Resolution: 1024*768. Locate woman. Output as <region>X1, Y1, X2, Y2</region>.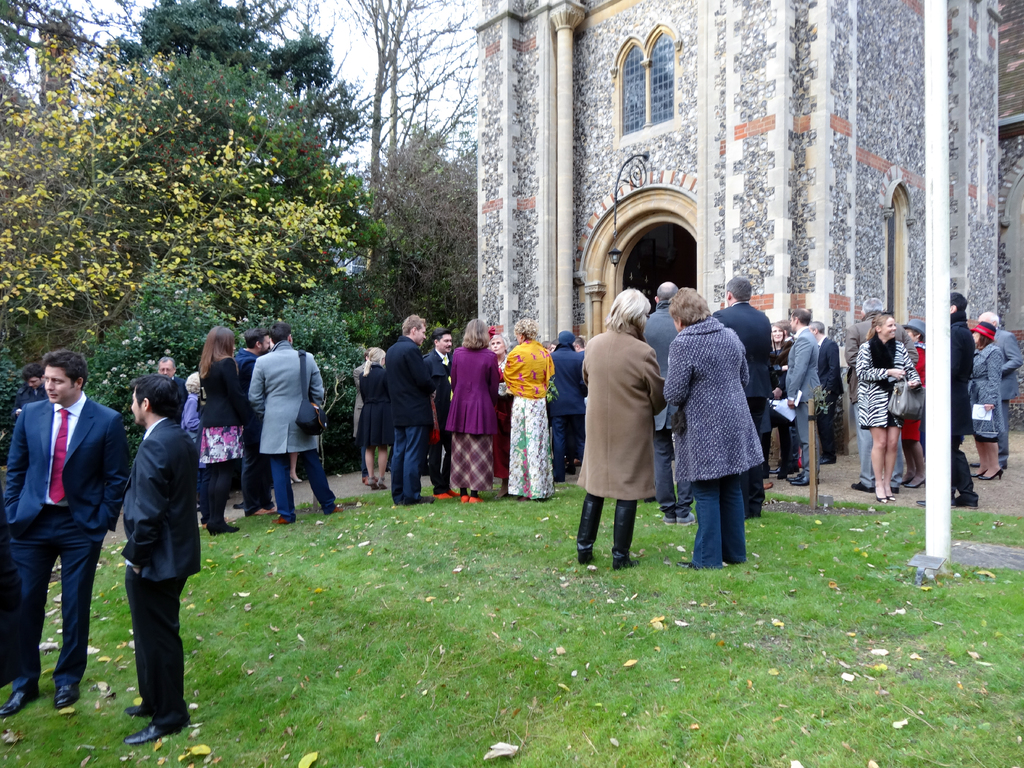
<region>575, 292, 671, 568</region>.
